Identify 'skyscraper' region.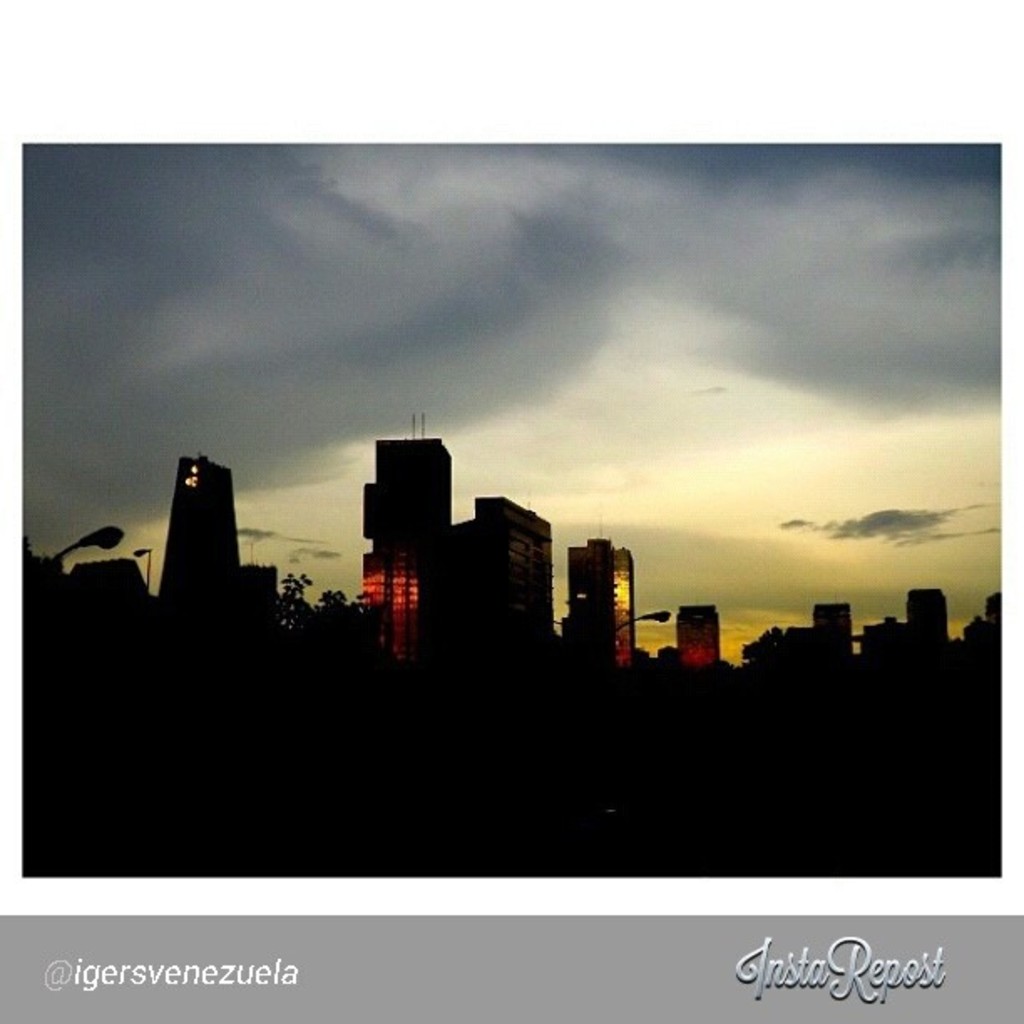
Region: bbox=(813, 606, 857, 664).
